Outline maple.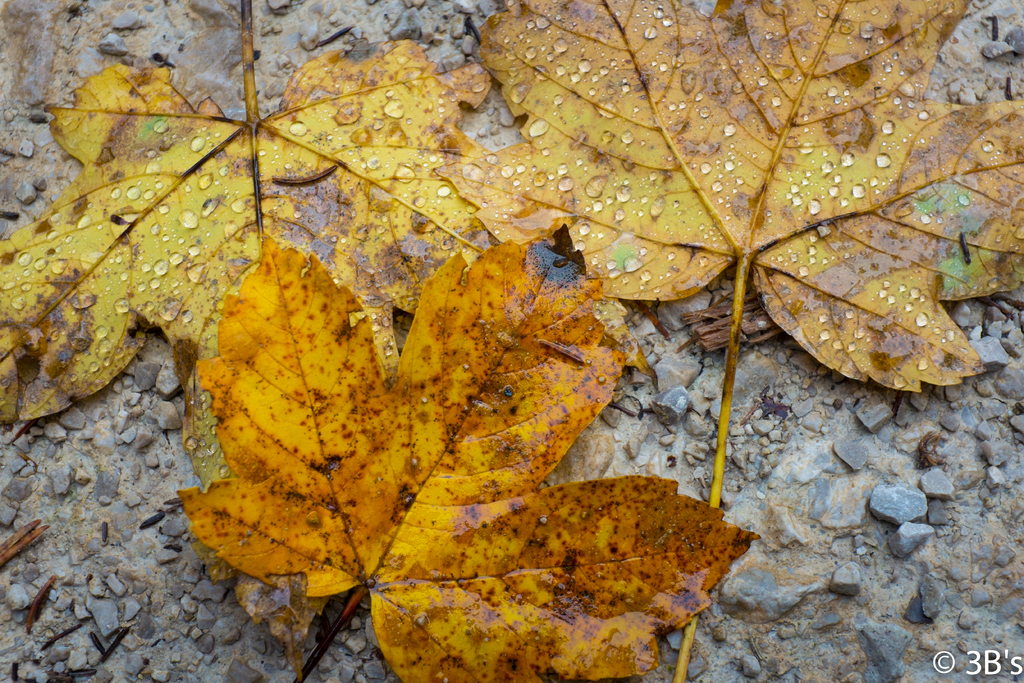
Outline: box(437, 0, 1023, 397).
